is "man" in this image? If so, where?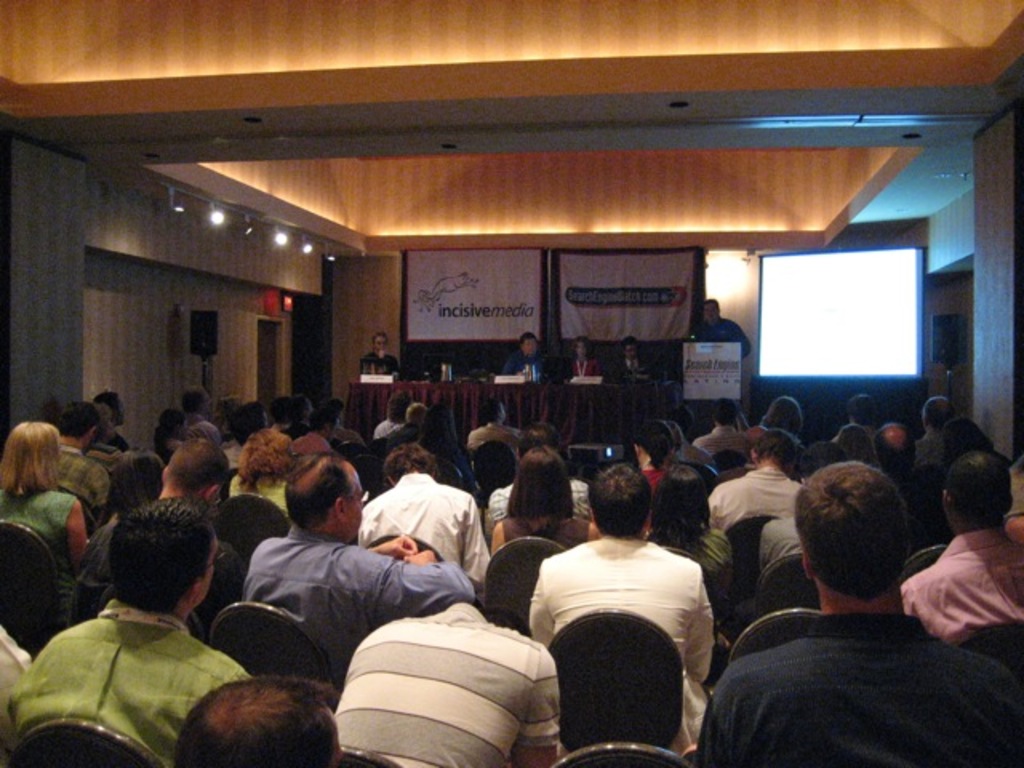
Yes, at BBox(86, 387, 139, 454).
